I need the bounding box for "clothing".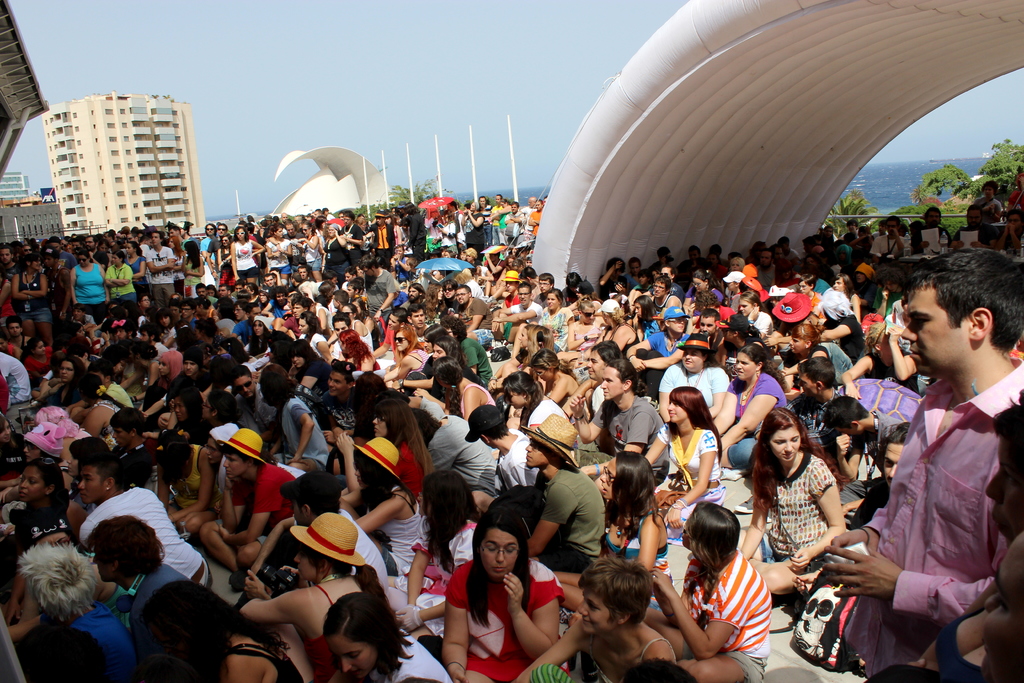
Here it is: crop(106, 381, 129, 415).
